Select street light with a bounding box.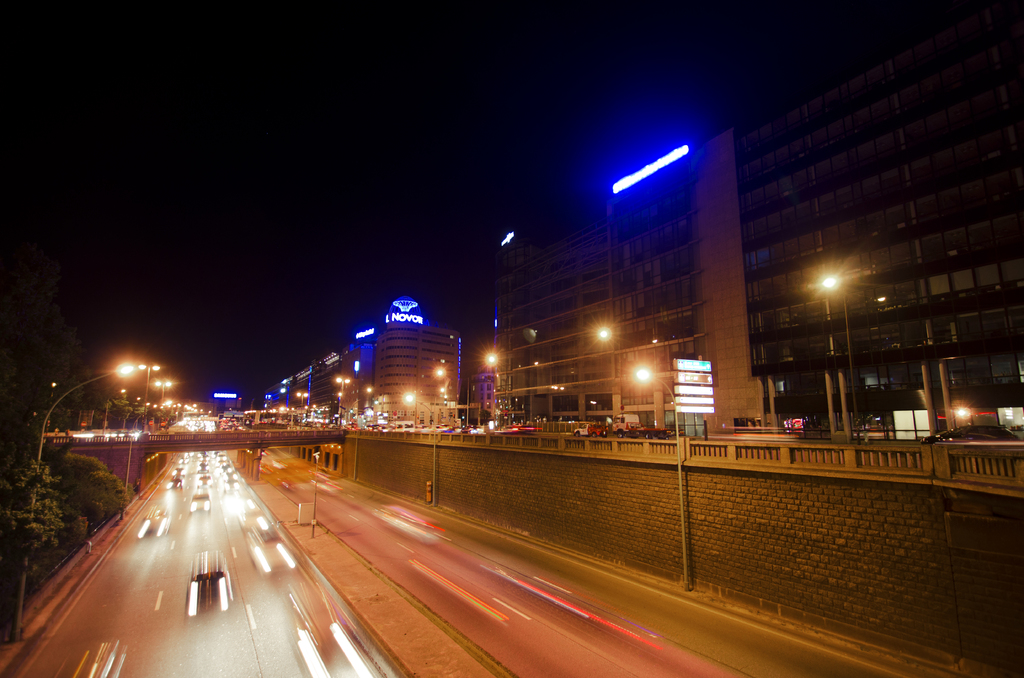
x1=132 y1=354 x2=161 y2=417.
